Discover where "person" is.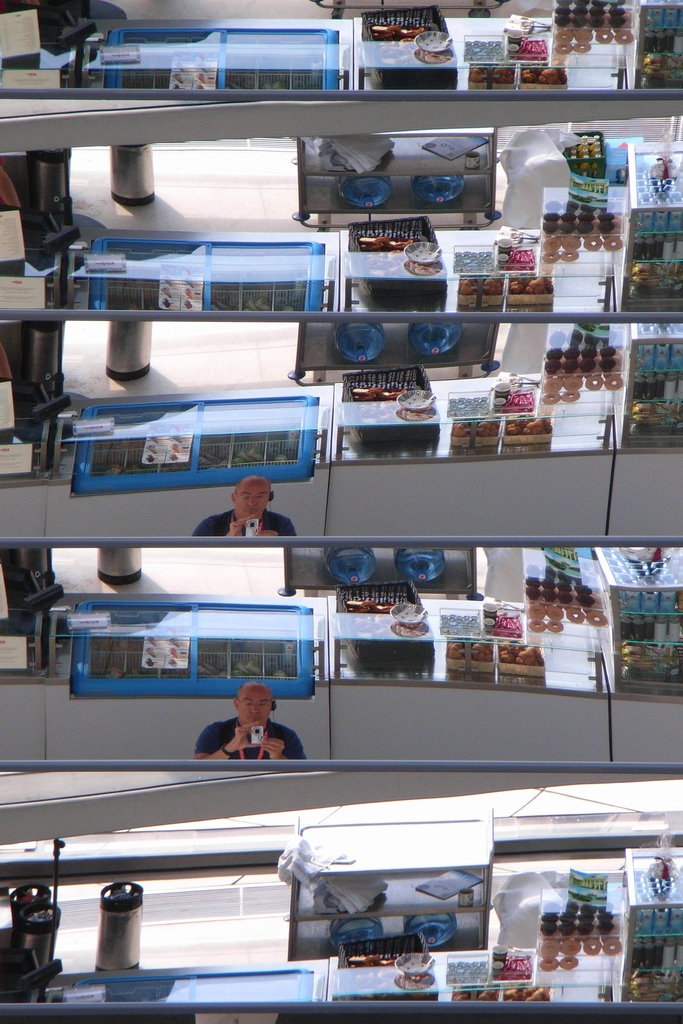
Discovered at [196,472,295,540].
